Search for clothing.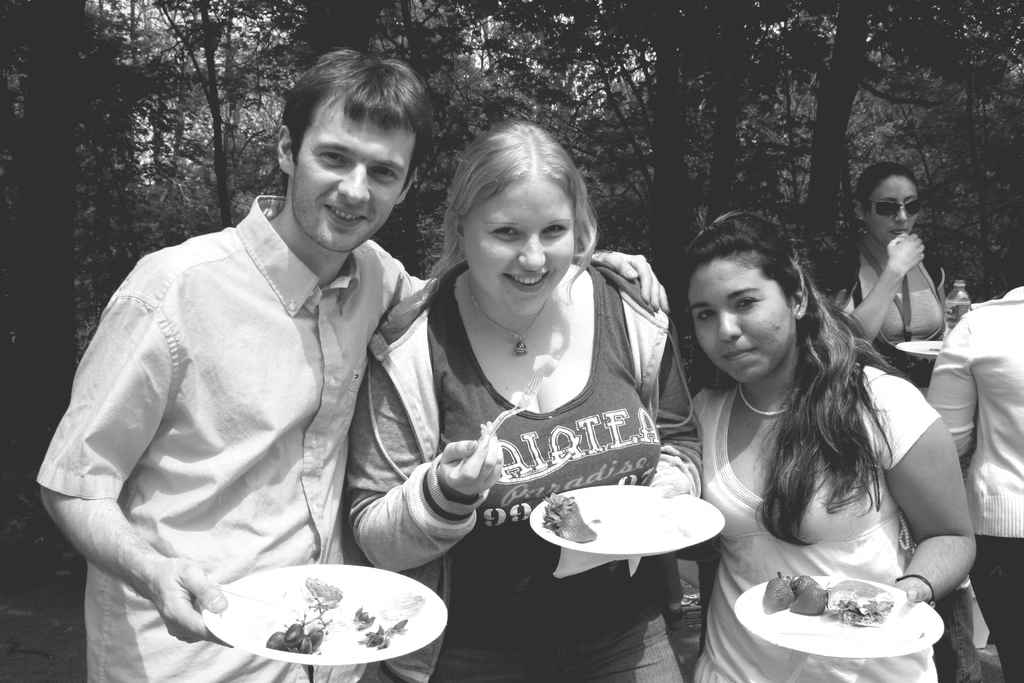
Found at (346,258,700,682).
